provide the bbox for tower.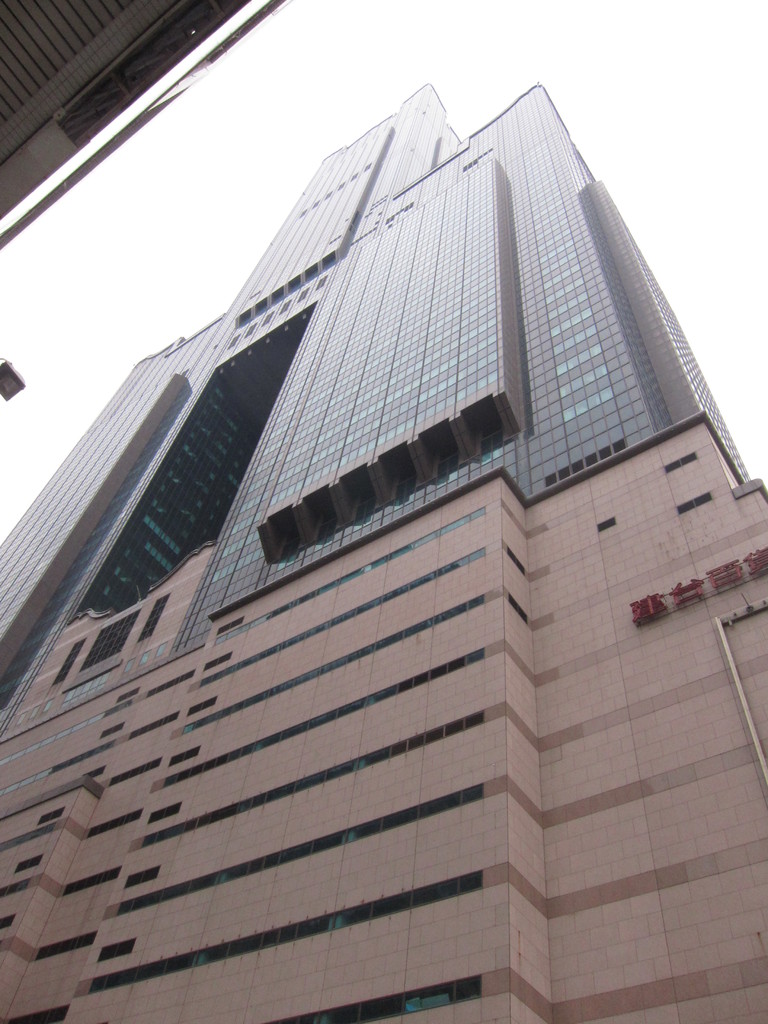
<region>0, 76, 767, 1023</region>.
